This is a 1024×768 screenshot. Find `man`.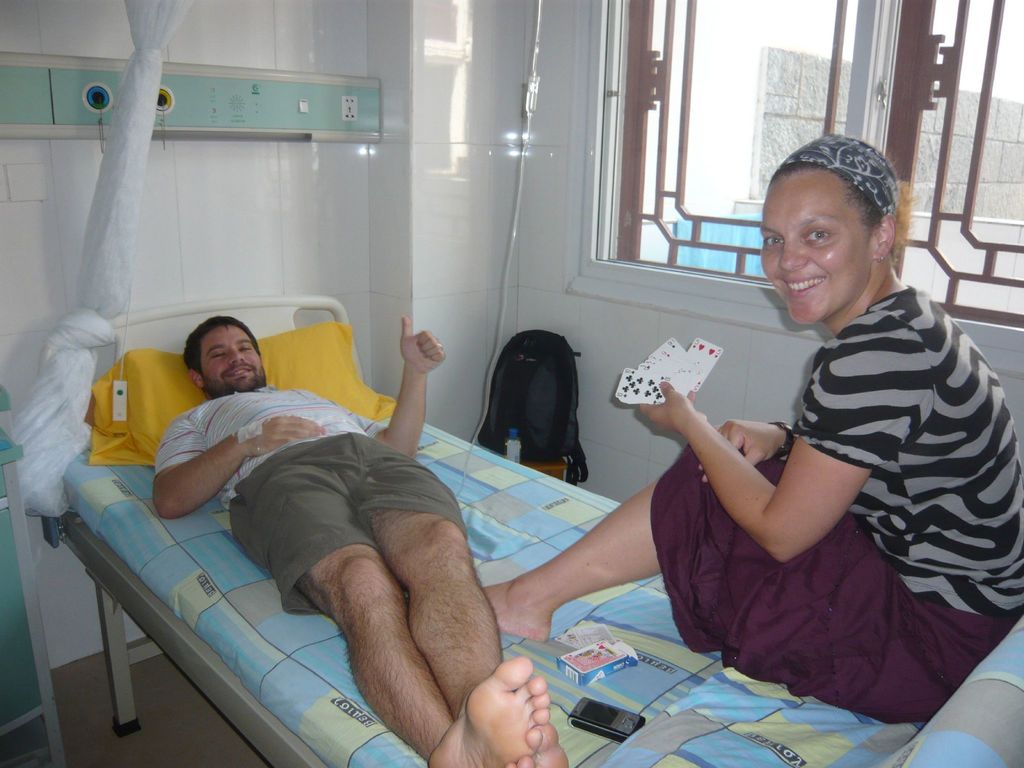
Bounding box: BBox(96, 300, 541, 755).
